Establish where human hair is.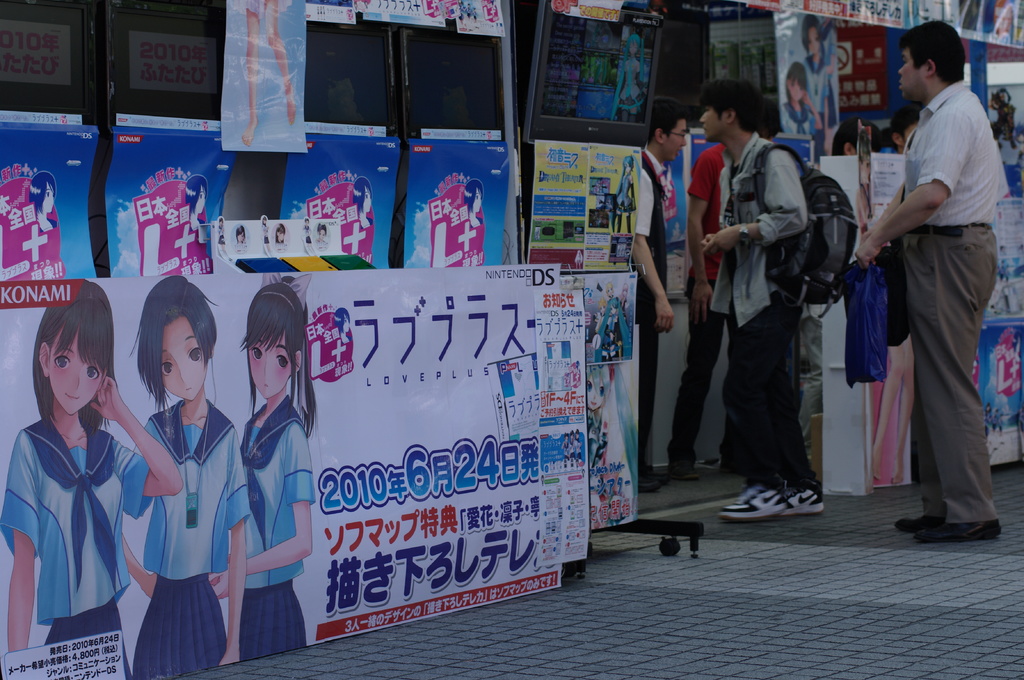
Established at bbox=[621, 281, 628, 292].
